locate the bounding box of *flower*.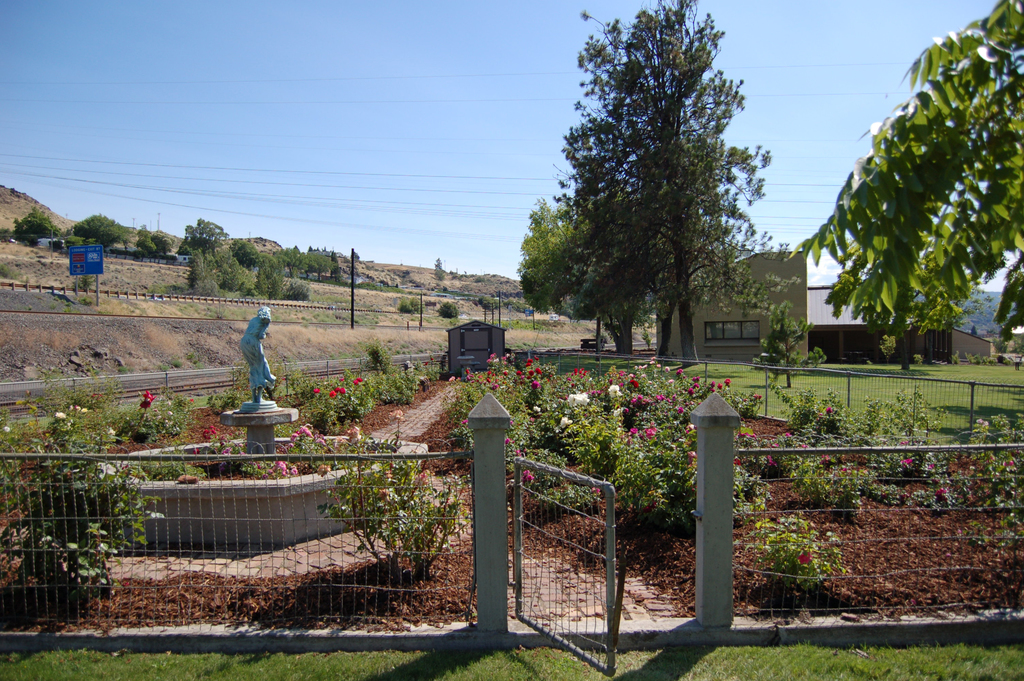
Bounding box: 624/393/653/408.
